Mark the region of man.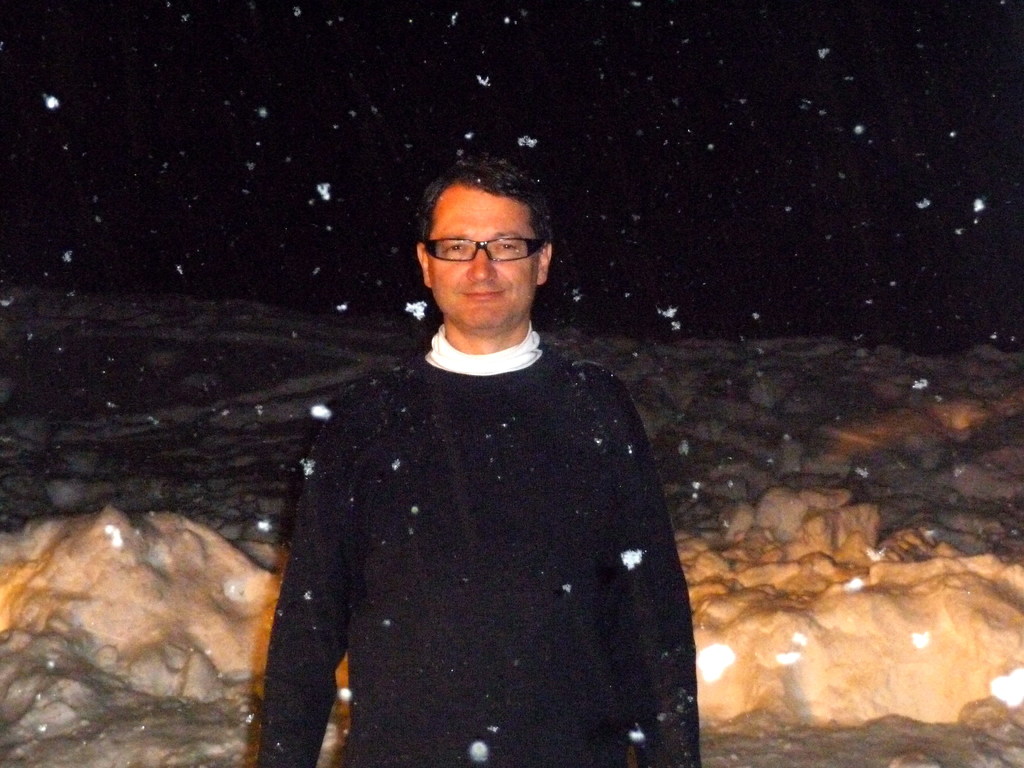
Region: Rect(249, 154, 687, 767).
